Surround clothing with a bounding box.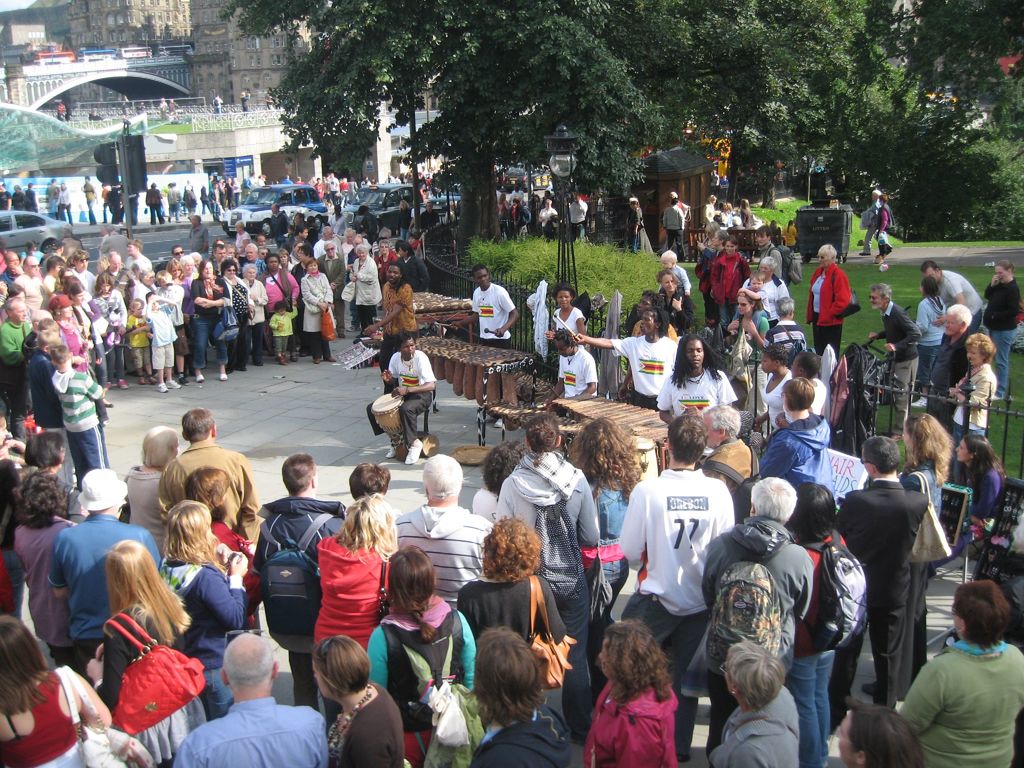
detection(313, 181, 328, 201).
